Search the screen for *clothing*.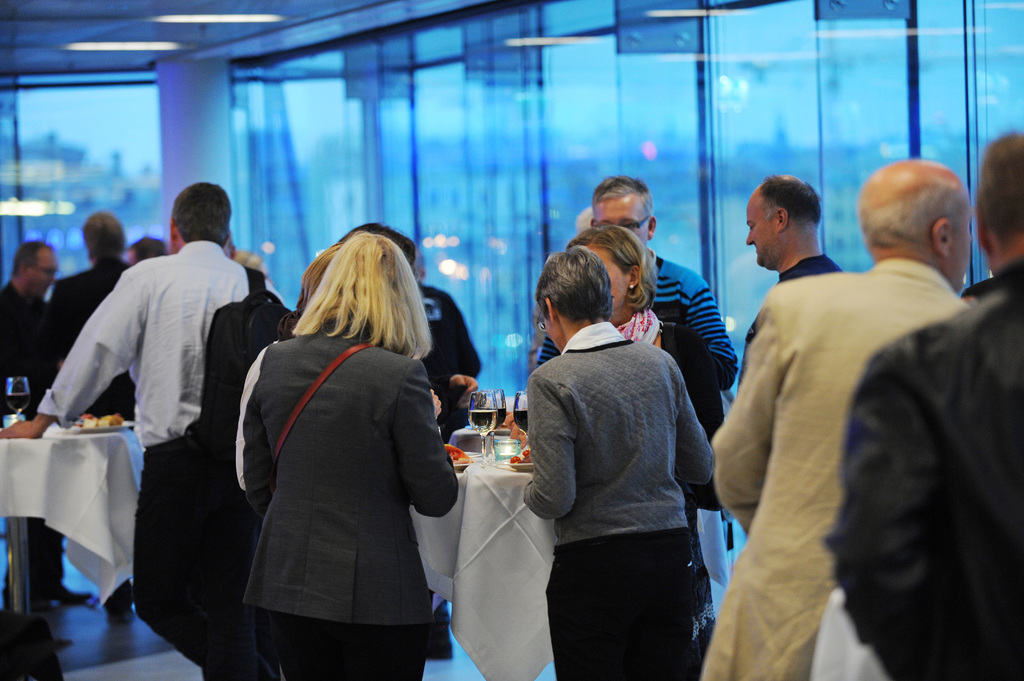
Found at rect(696, 253, 971, 680).
